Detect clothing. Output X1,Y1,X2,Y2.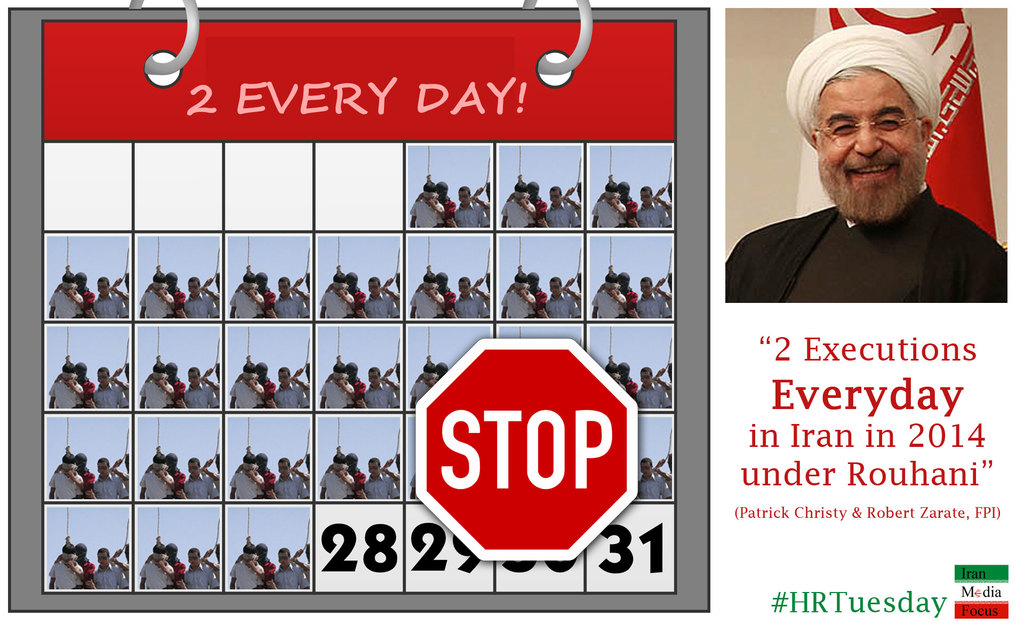
264,374,273,406.
